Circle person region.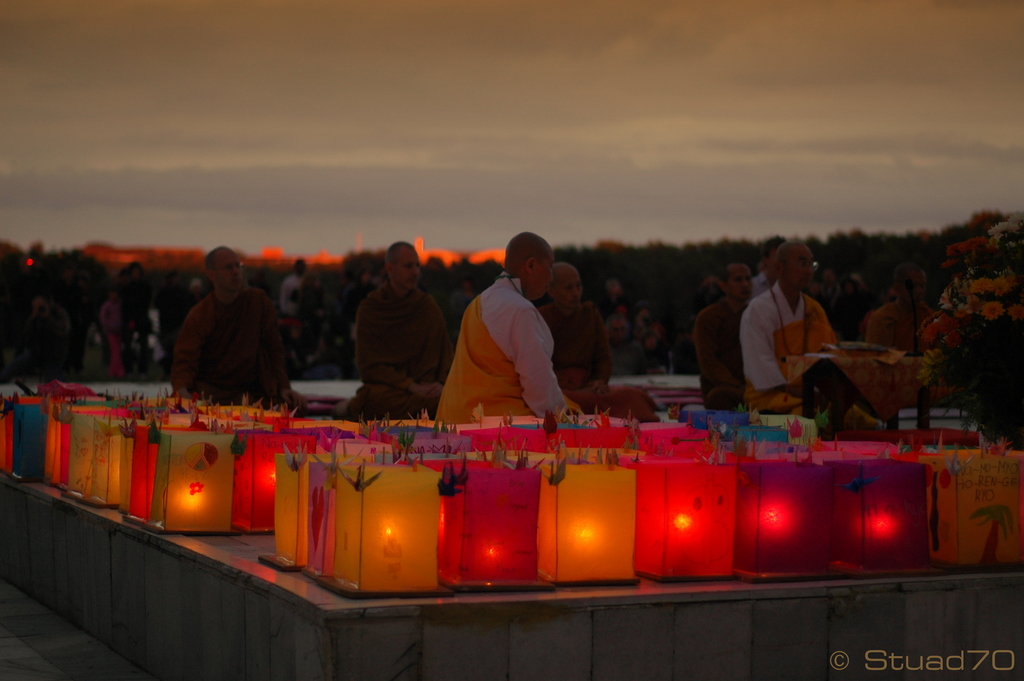
Region: bbox(736, 233, 845, 418).
